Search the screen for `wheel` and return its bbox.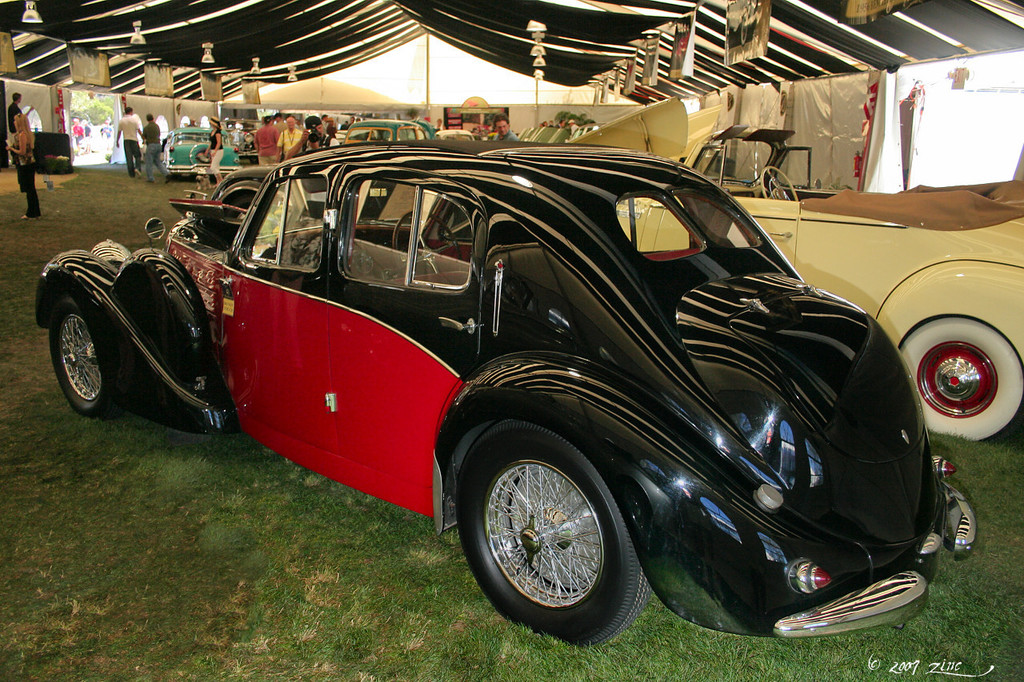
Found: {"x1": 454, "y1": 417, "x2": 644, "y2": 647}.
